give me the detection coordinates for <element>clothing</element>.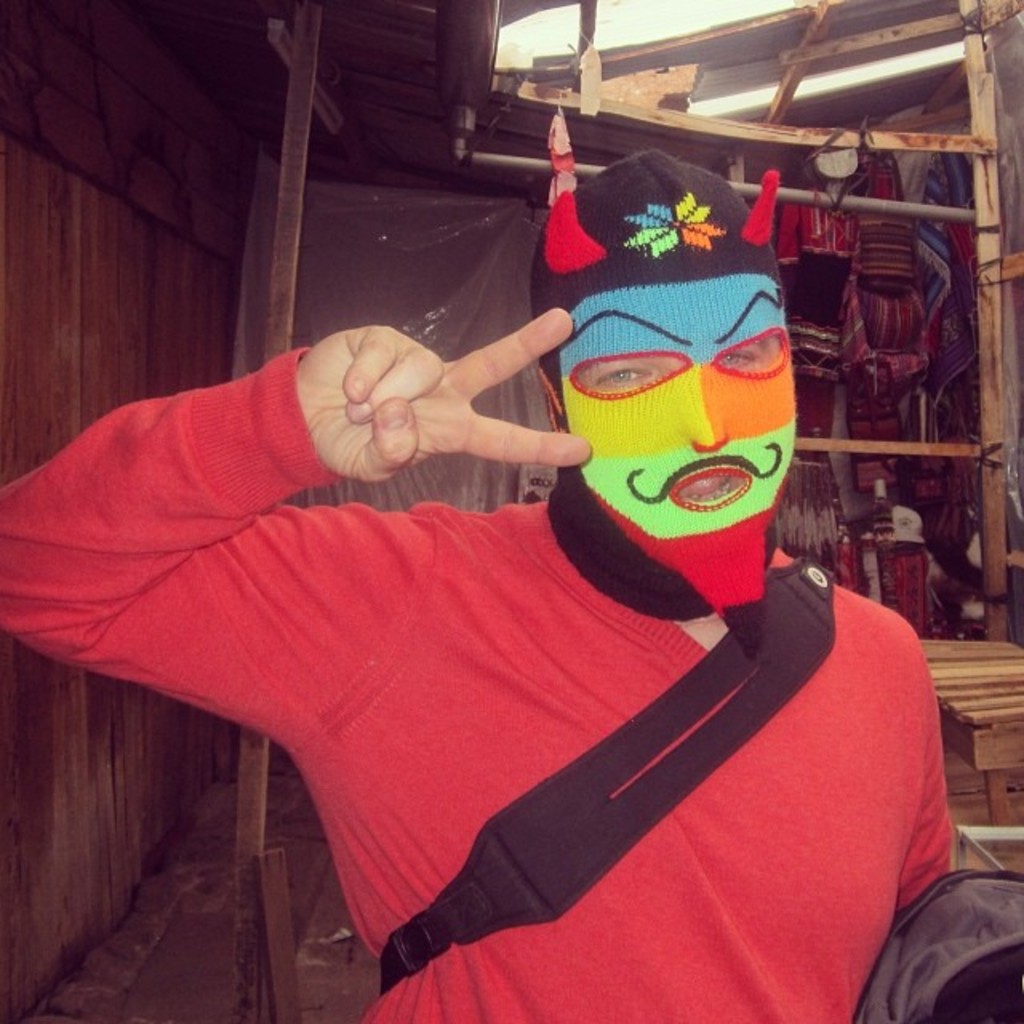
{"x1": 779, "y1": 202, "x2": 856, "y2": 358}.
